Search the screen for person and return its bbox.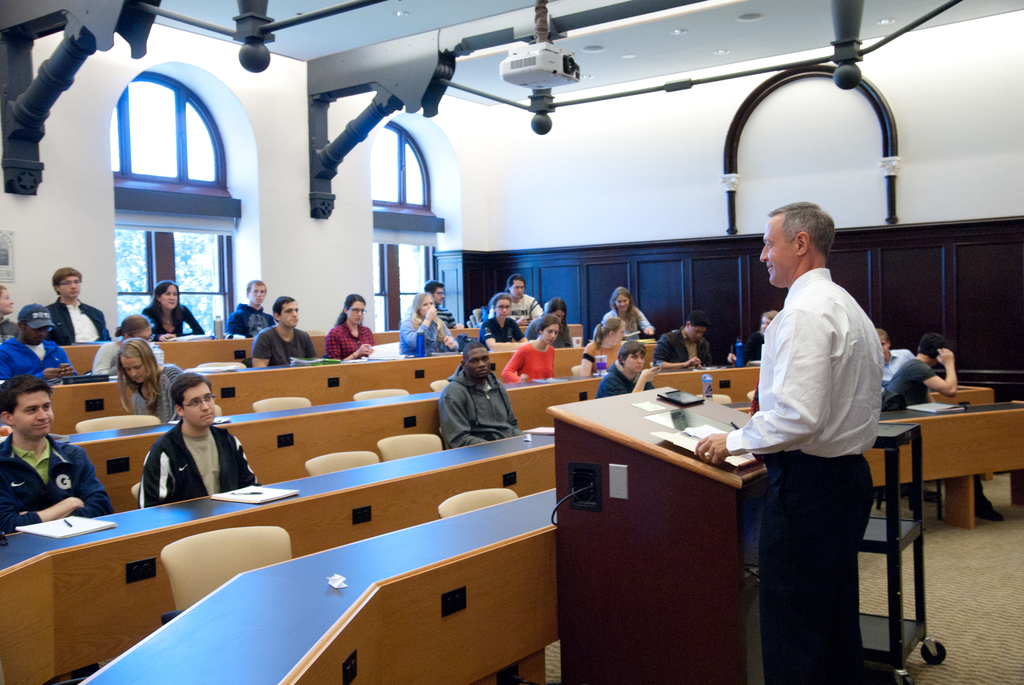
Found: pyautogui.locateOnScreen(139, 277, 205, 347).
